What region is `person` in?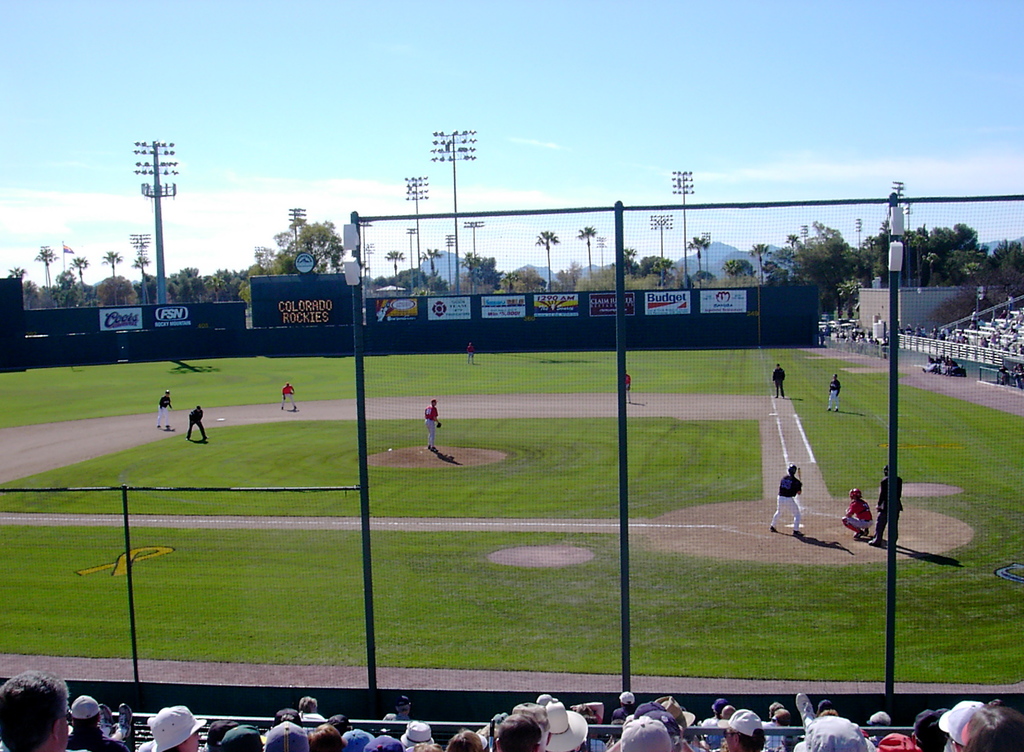
794/689/881/751.
